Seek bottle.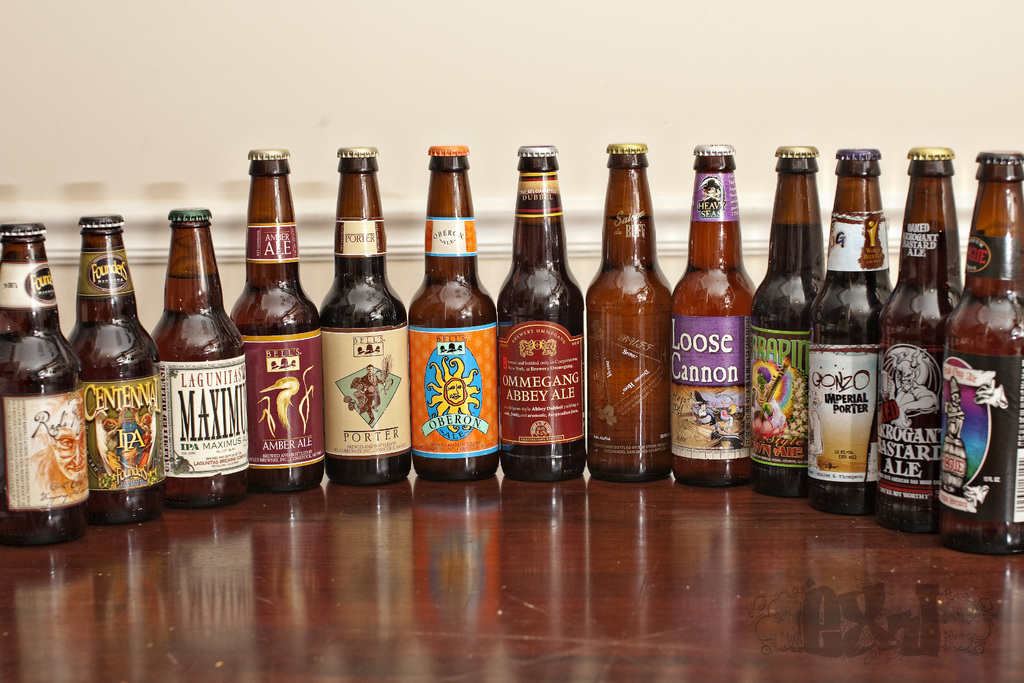
x1=663, y1=142, x2=744, y2=475.
